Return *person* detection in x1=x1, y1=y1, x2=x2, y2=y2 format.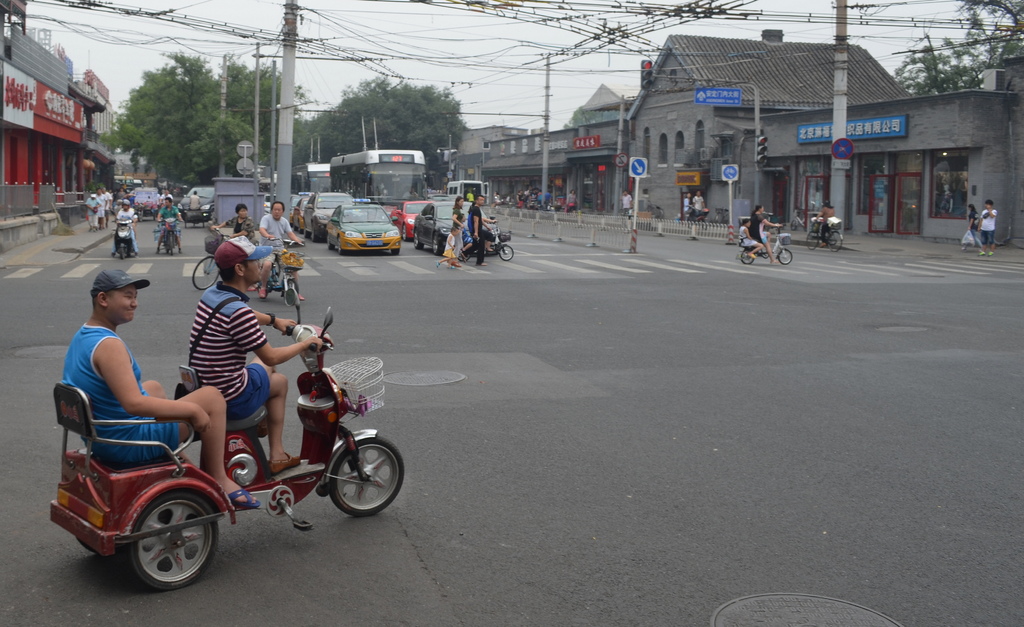
x1=256, y1=193, x2=305, y2=274.
